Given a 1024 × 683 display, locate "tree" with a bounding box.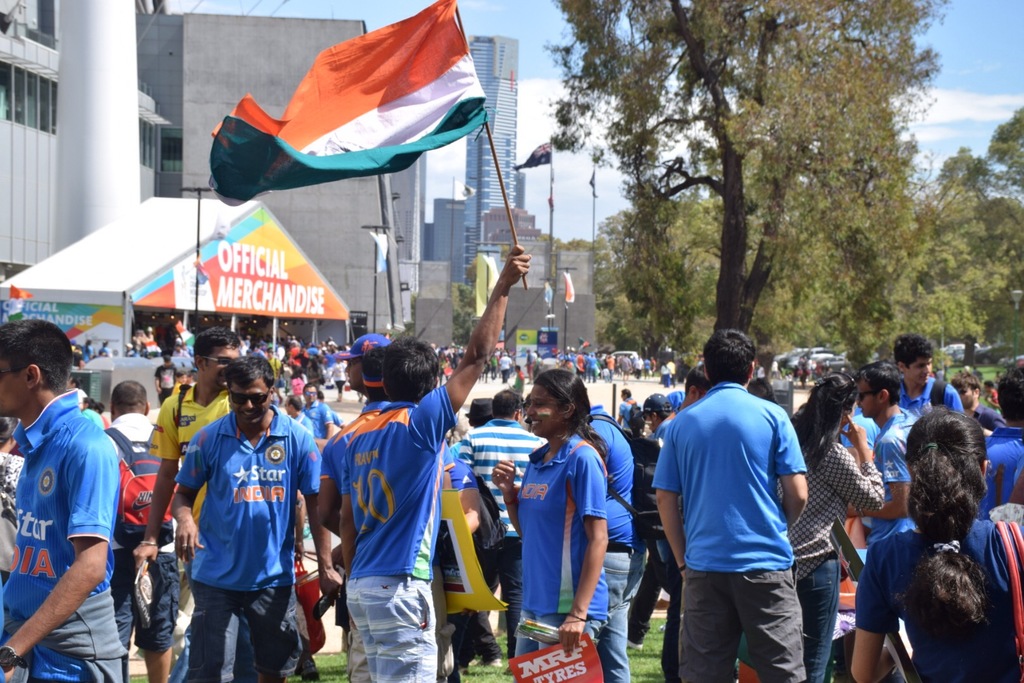
Located: rect(988, 111, 1023, 204).
